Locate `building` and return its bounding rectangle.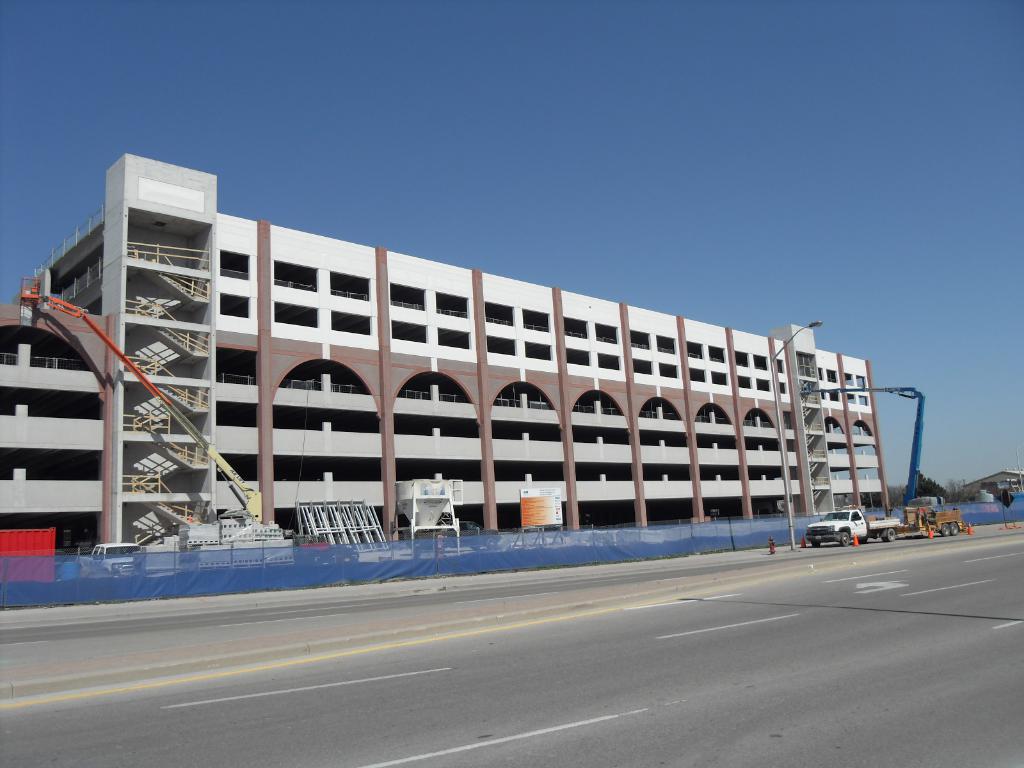
0/150/901/589.
